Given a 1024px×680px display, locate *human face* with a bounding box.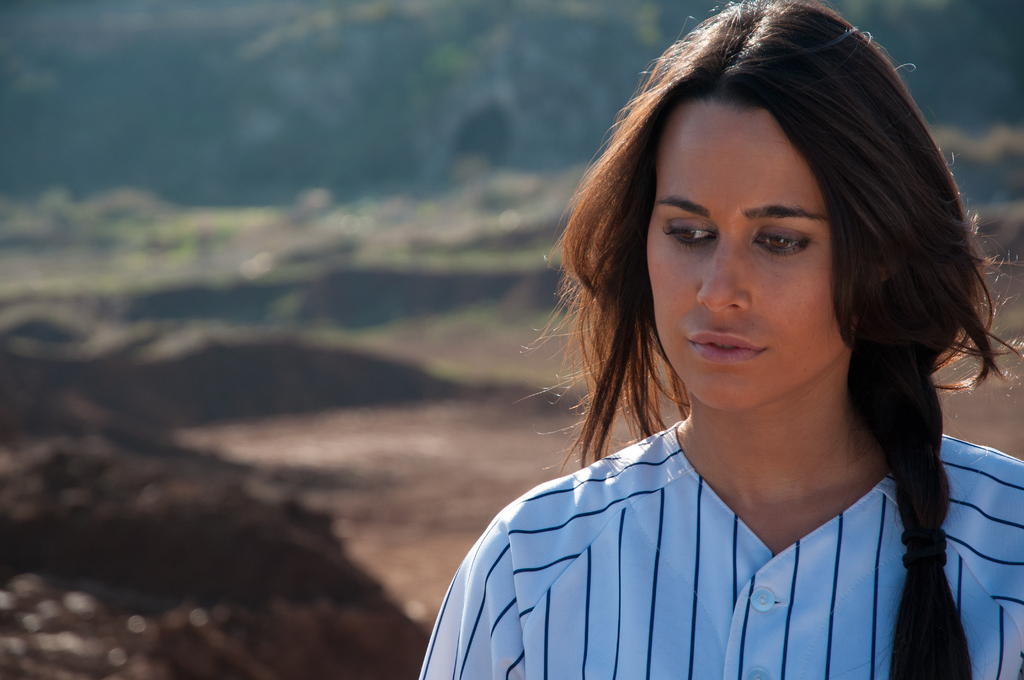
Located: [641,97,852,409].
